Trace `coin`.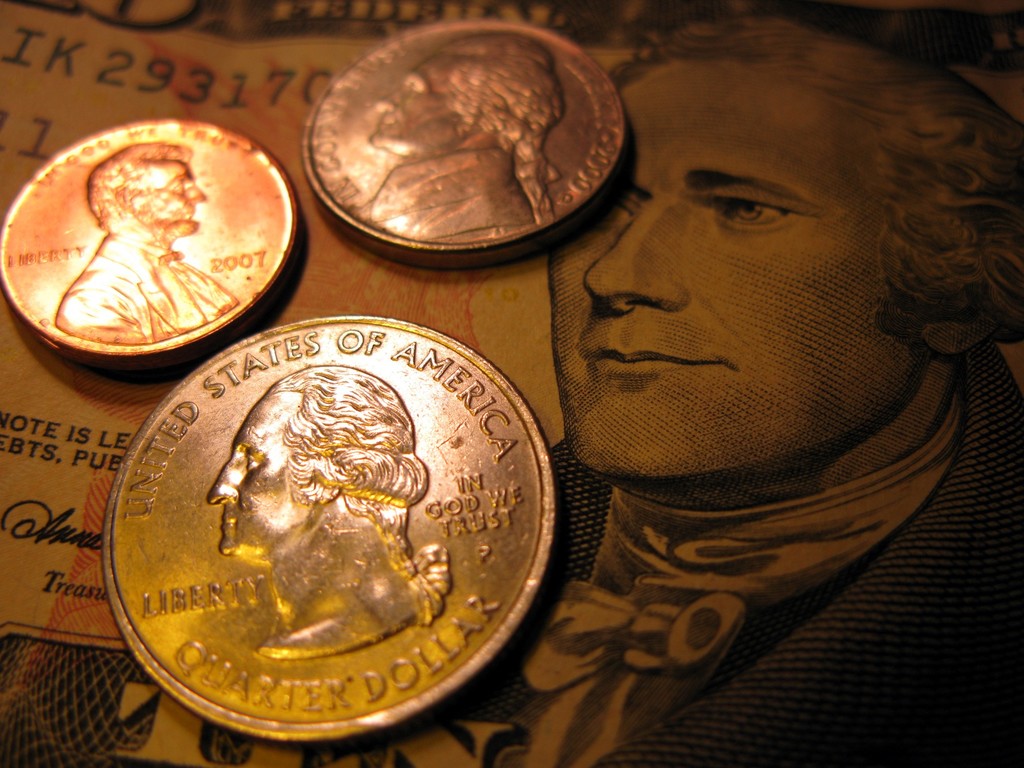
Traced to (x1=96, y1=311, x2=561, y2=749).
